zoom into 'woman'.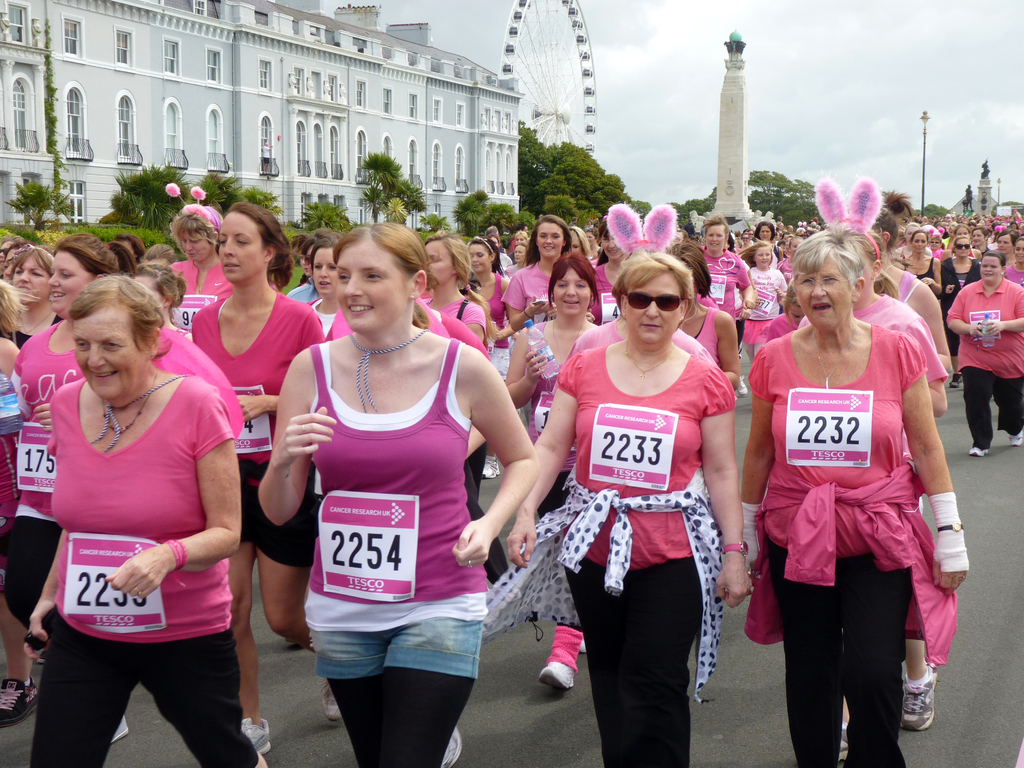
Zoom target: <bbox>892, 217, 938, 292</bbox>.
